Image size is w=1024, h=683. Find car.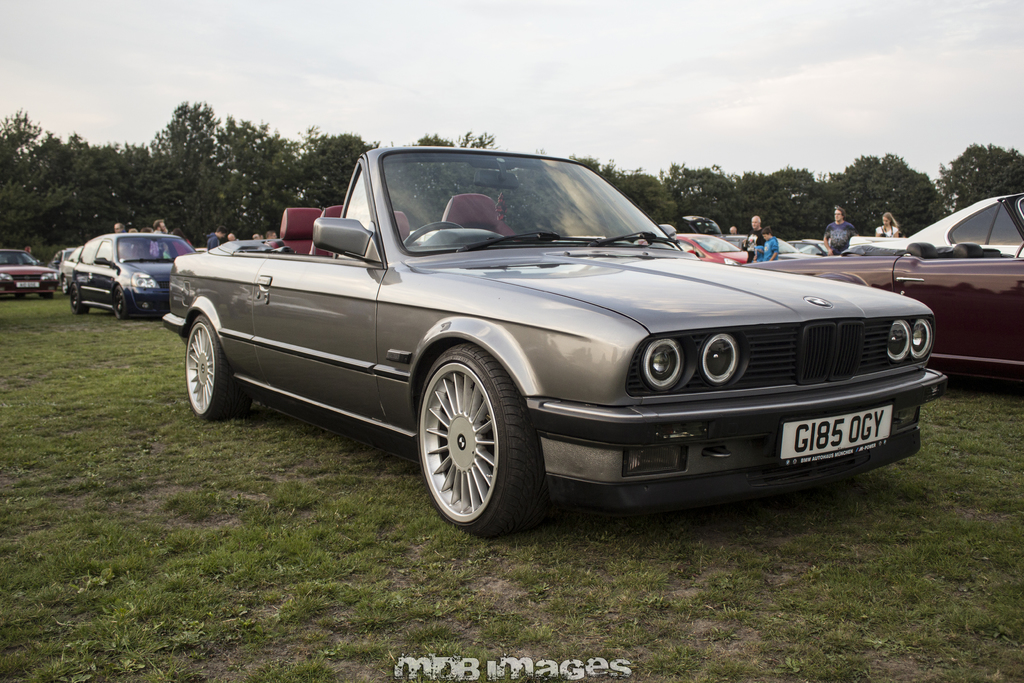
(left=673, top=227, right=750, bottom=269).
